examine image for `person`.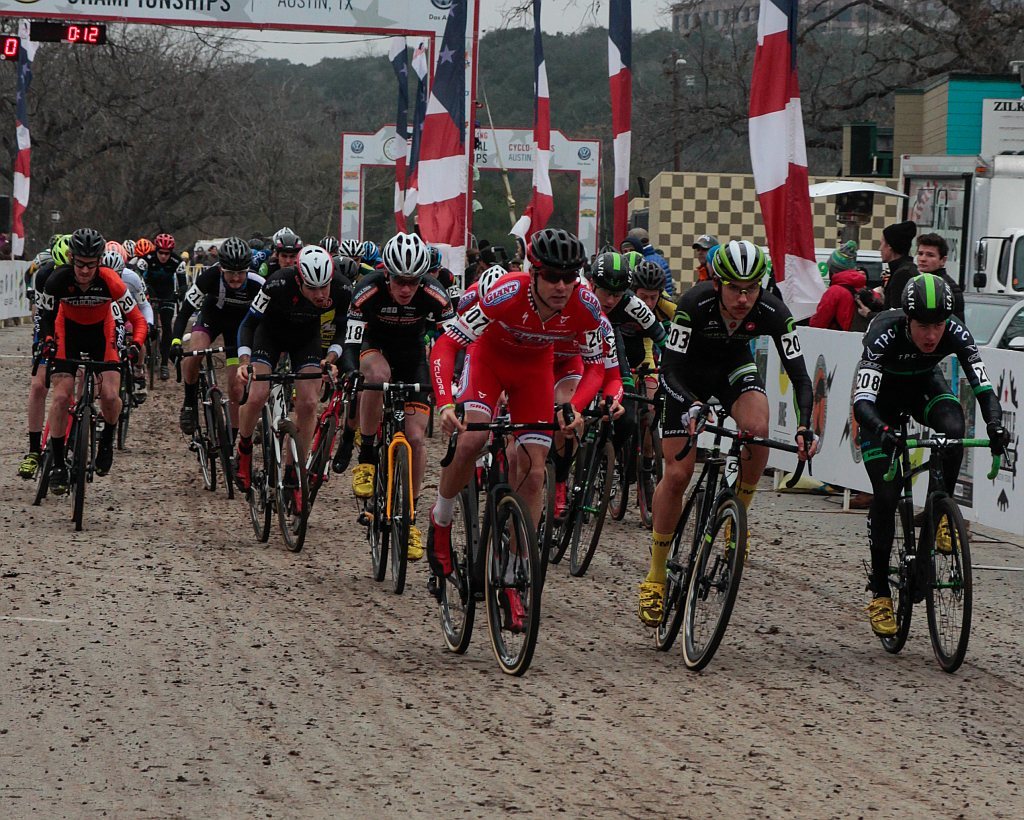
Examination result: bbox(689, 227, 715, 282).
